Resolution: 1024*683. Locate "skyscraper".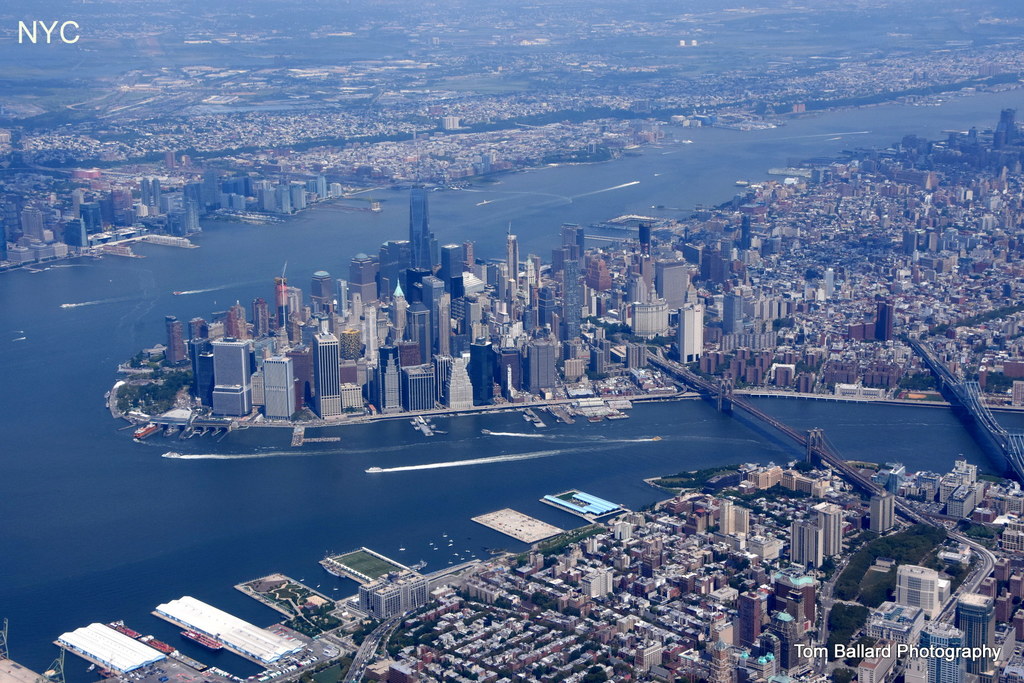
[x1=867, y1=487, x2=896, y2=534].
